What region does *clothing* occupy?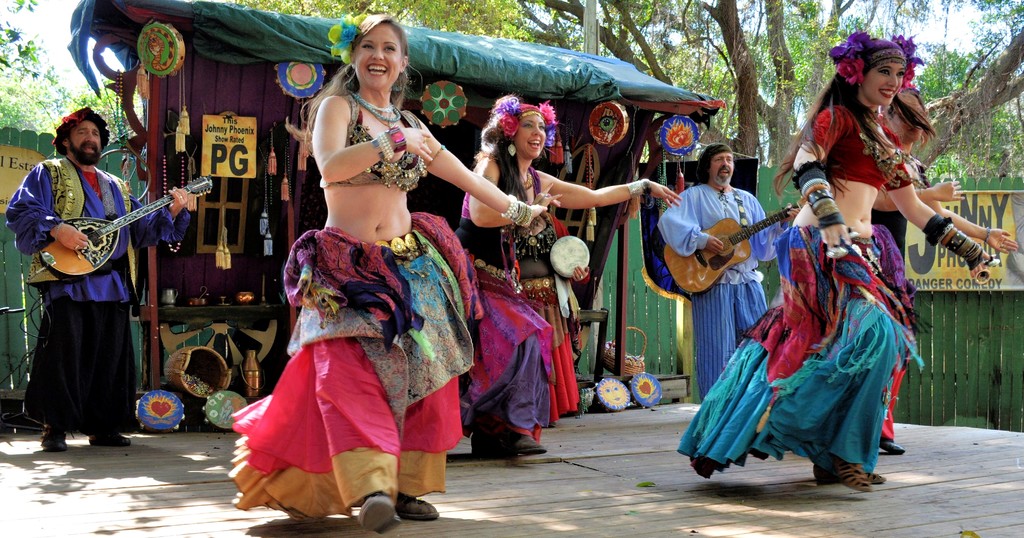
7/150/137/423.
